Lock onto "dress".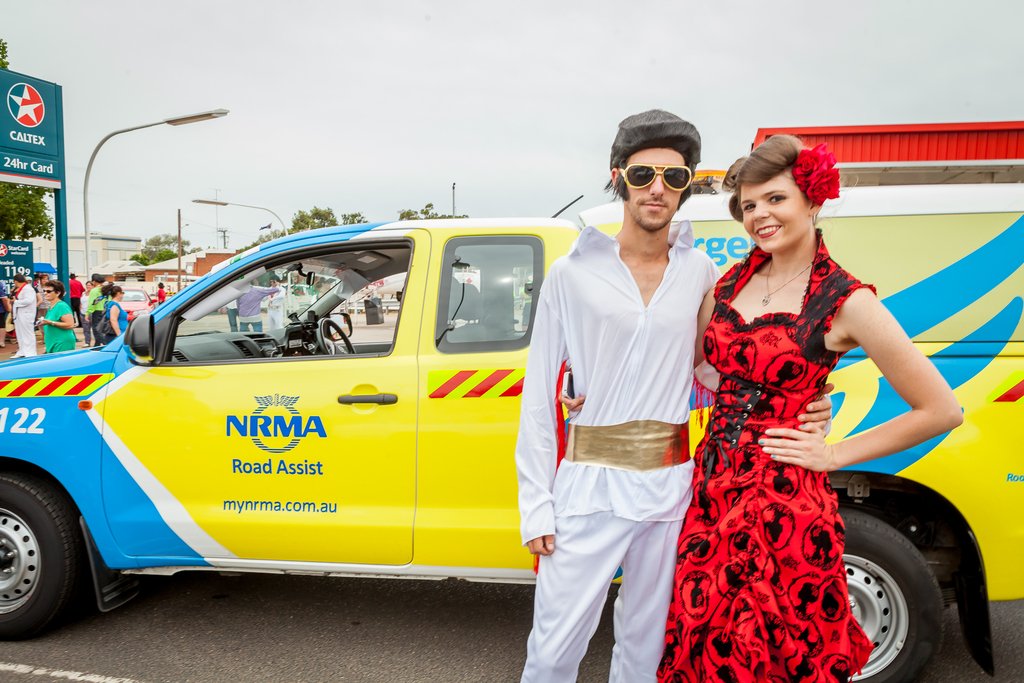
Locked: [651, 227, 878, 682].
